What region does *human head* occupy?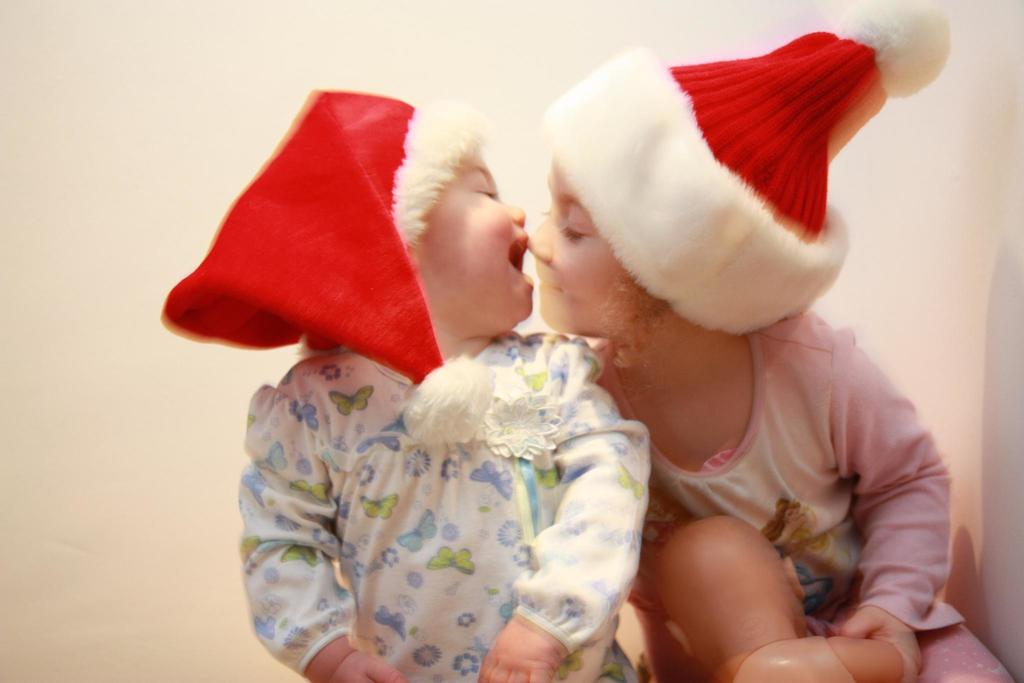
box(364, 123, 528, 336).
